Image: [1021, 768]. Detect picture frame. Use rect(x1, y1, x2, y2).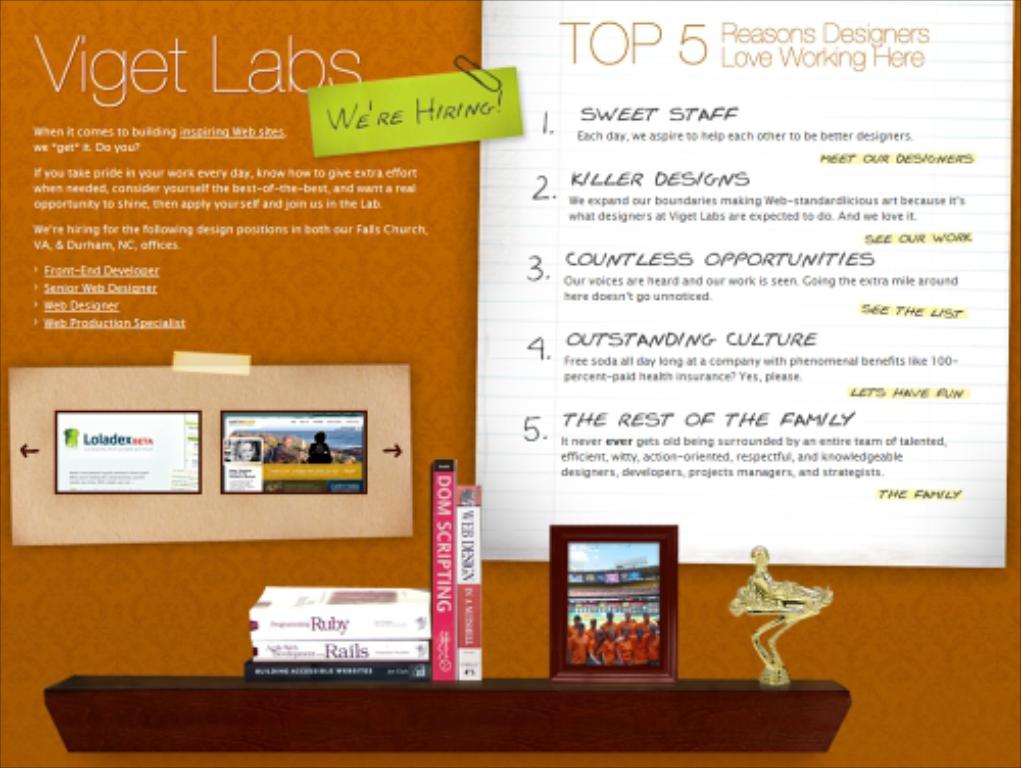
rect(53, 404, 200, 494).
